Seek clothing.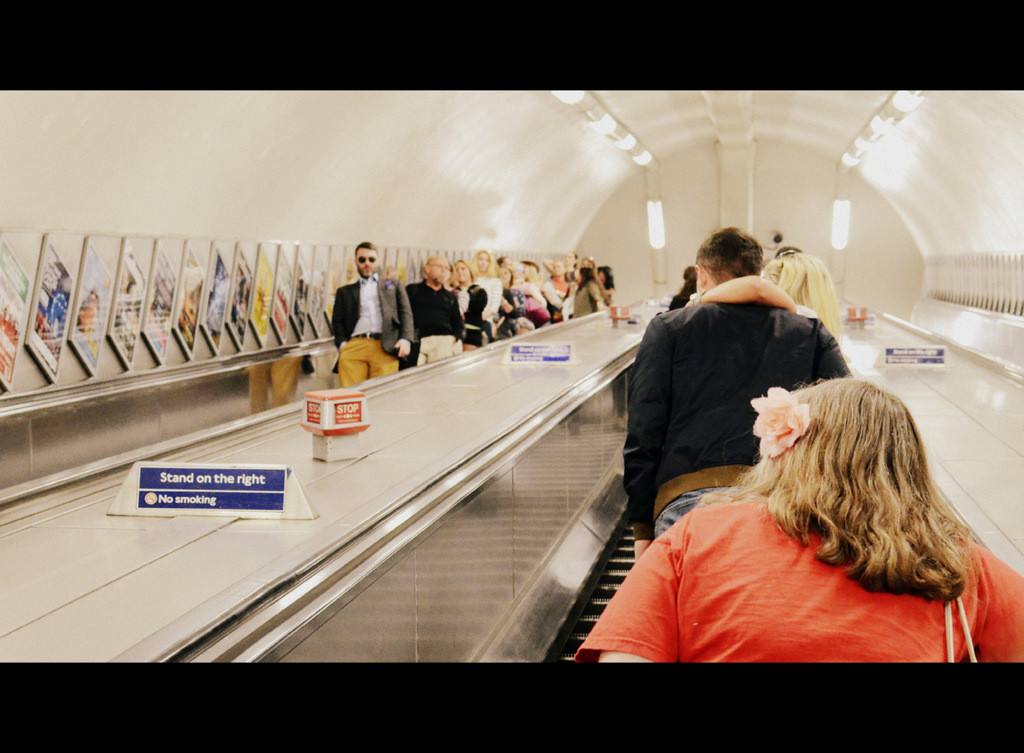
locate(452, 287, 491, 345).
